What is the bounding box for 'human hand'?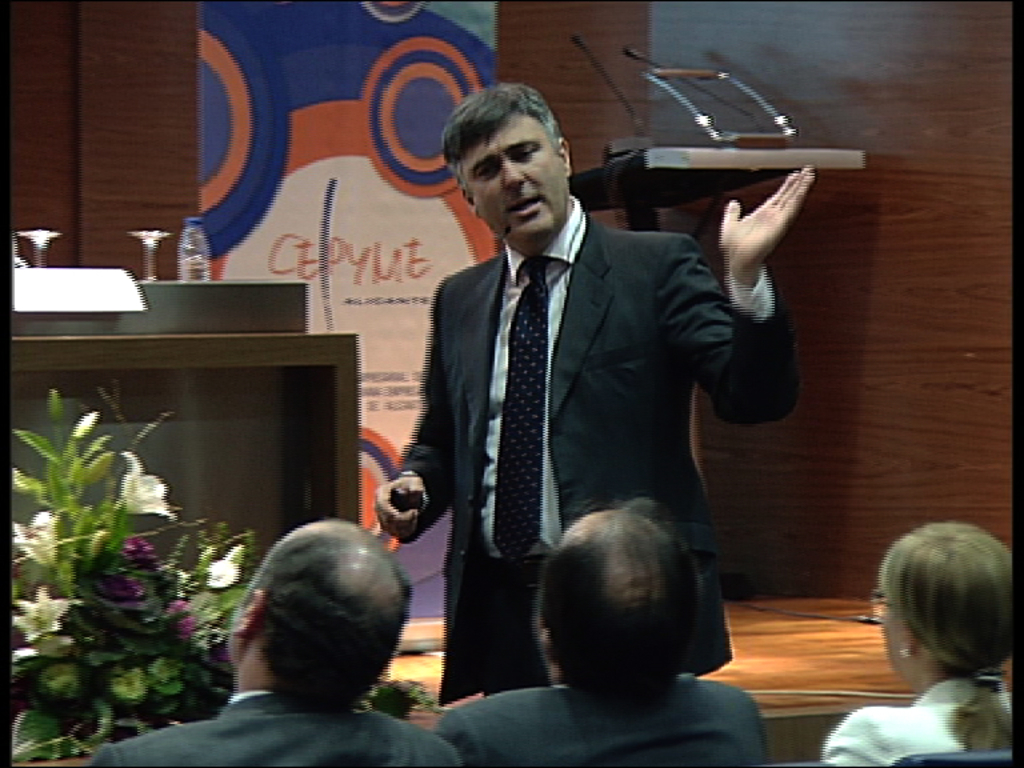
rect(707, 171, 796, 299).
